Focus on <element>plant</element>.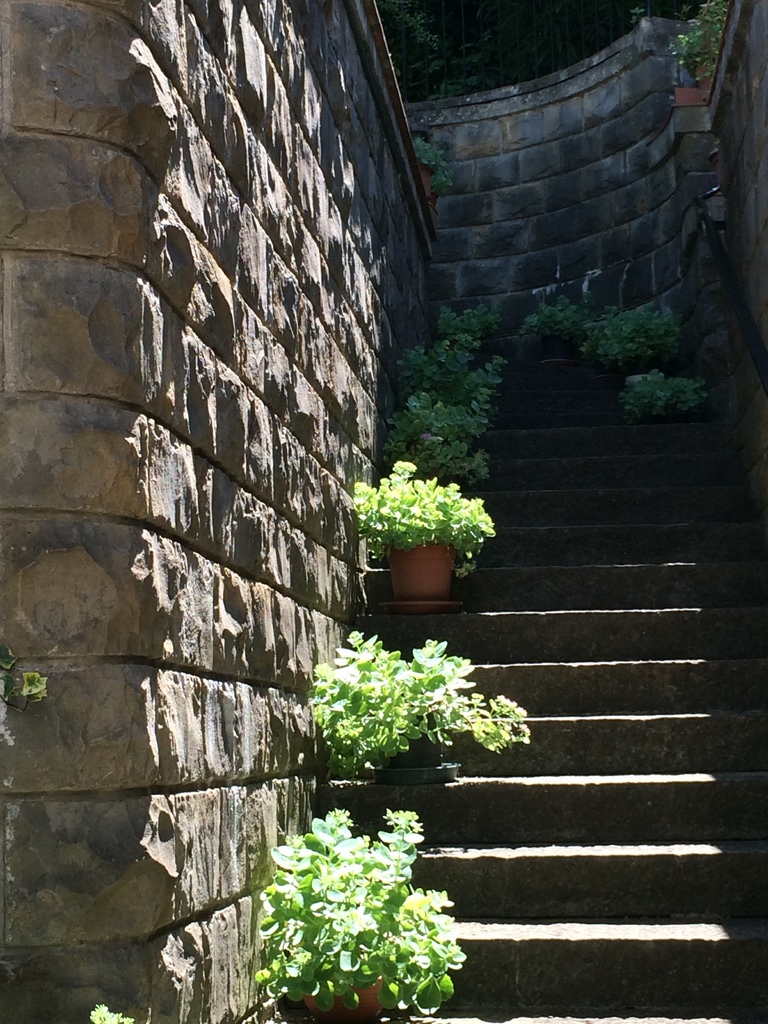
Focused at (620,366,716,419).
